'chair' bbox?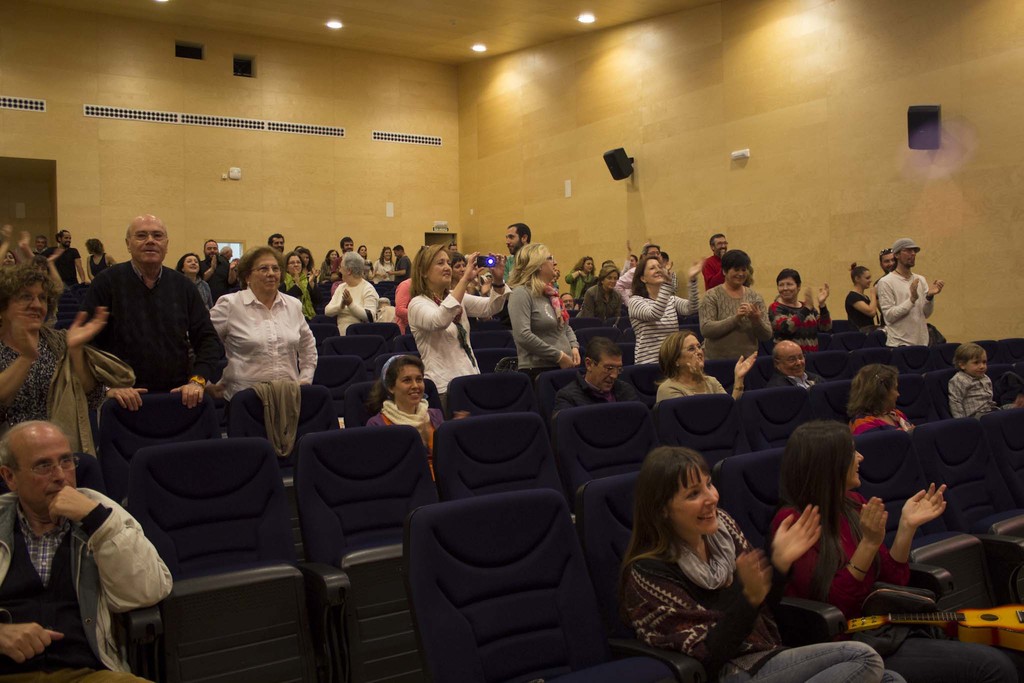
{"left": 299, "top": 321, "right": 341, "bottom": 341}
